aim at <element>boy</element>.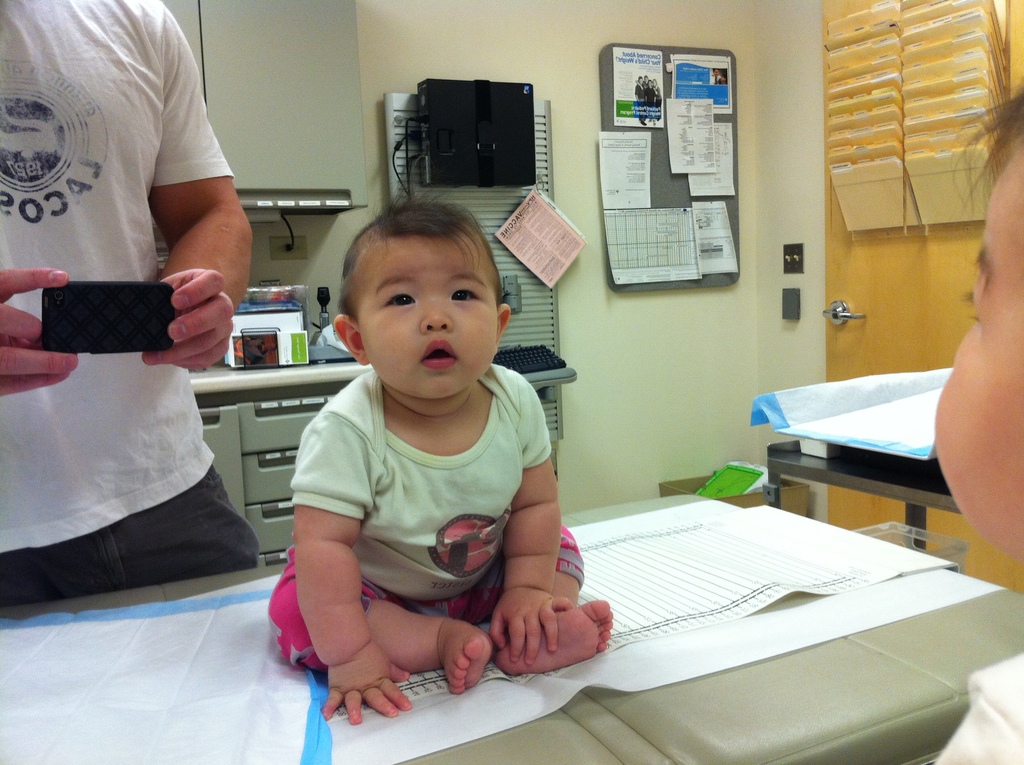
Aimed at left=265, top=184, right=589, bottom=705.
